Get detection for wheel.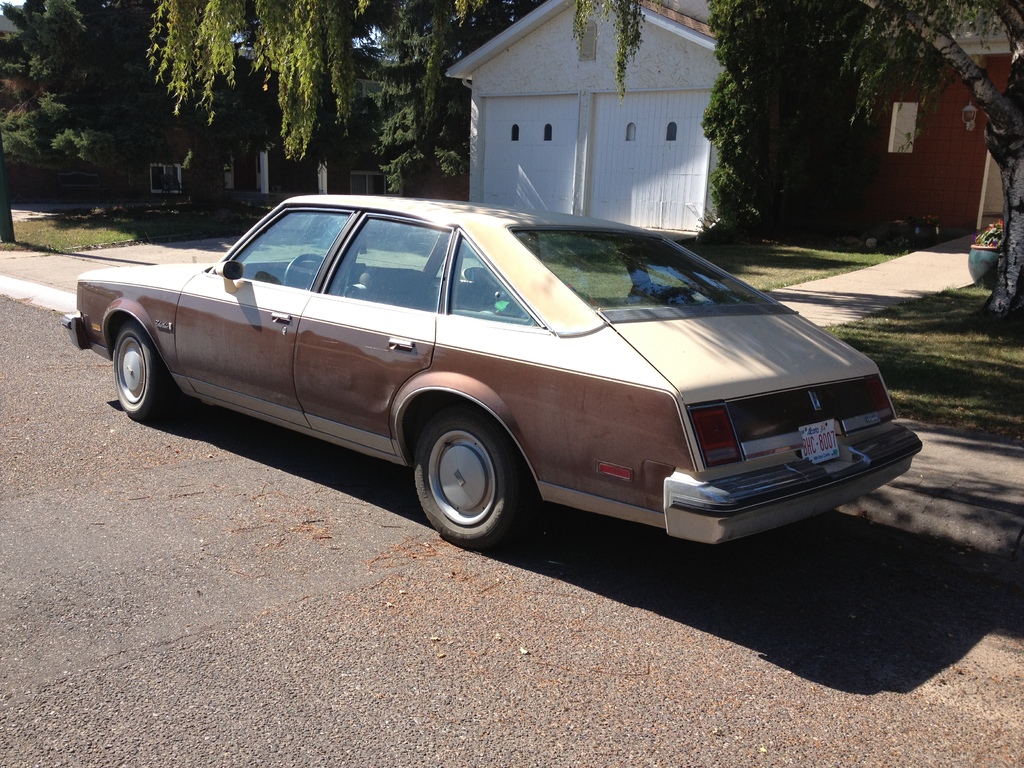
Detection: {"left": 108, "top": 317, "right": 167, "bottom": 418}.
